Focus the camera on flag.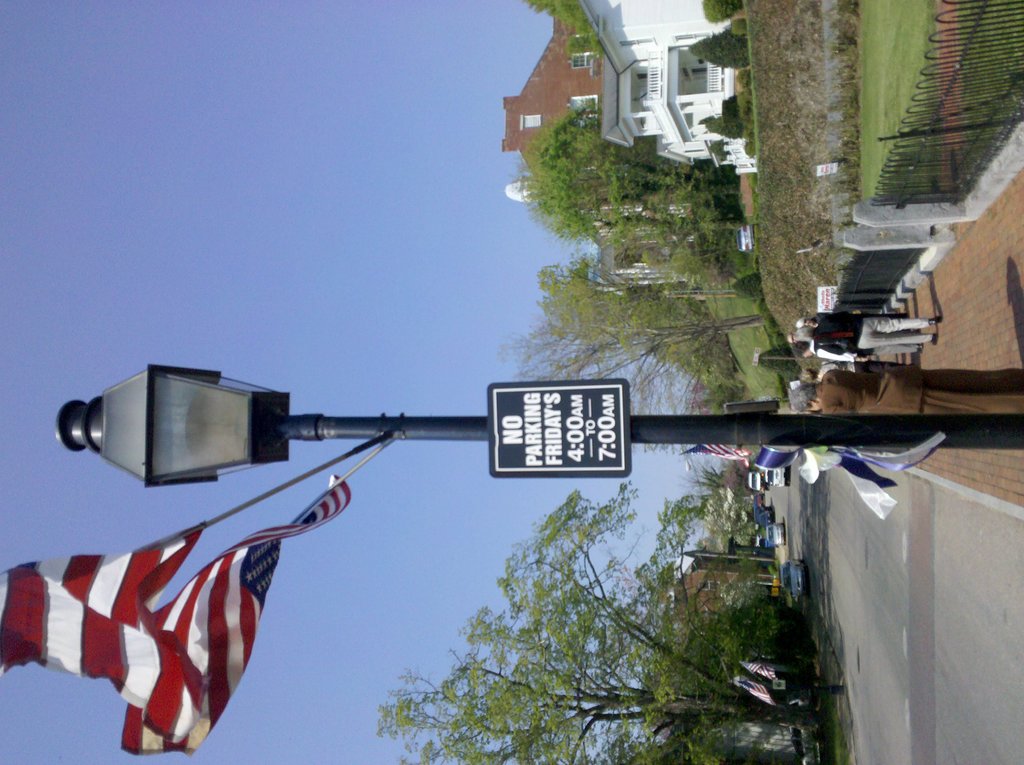
Focus region: box=[746, 447, 804, 478].
